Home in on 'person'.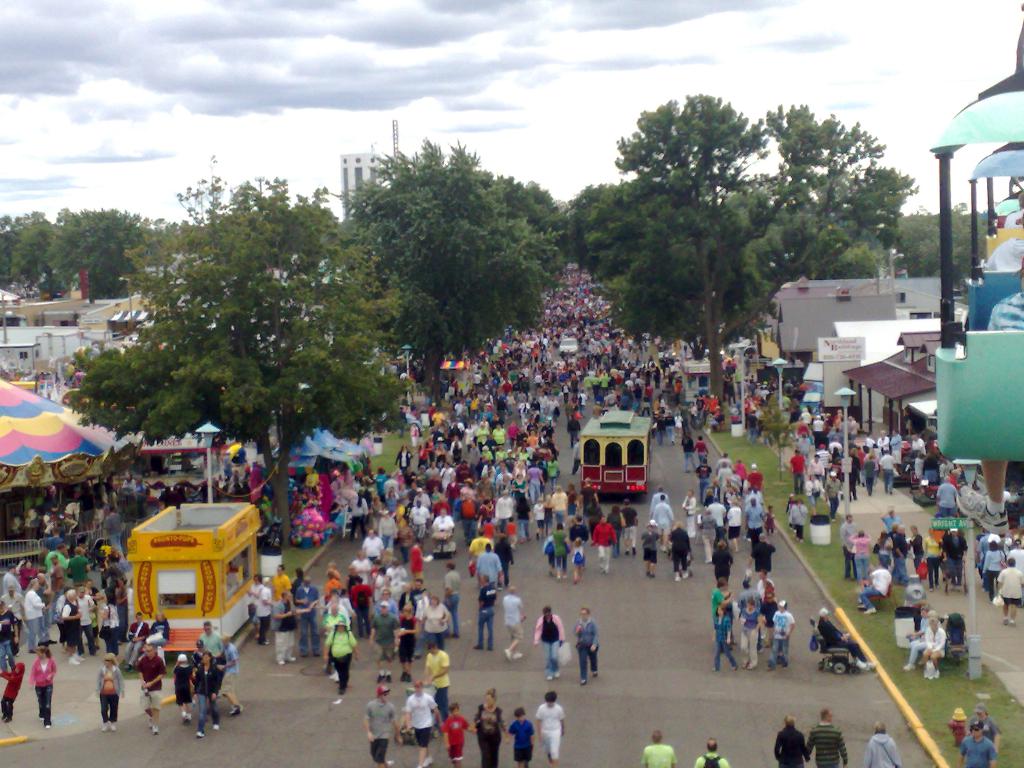
Homed in at select_region(904, 609, 934, 669).
